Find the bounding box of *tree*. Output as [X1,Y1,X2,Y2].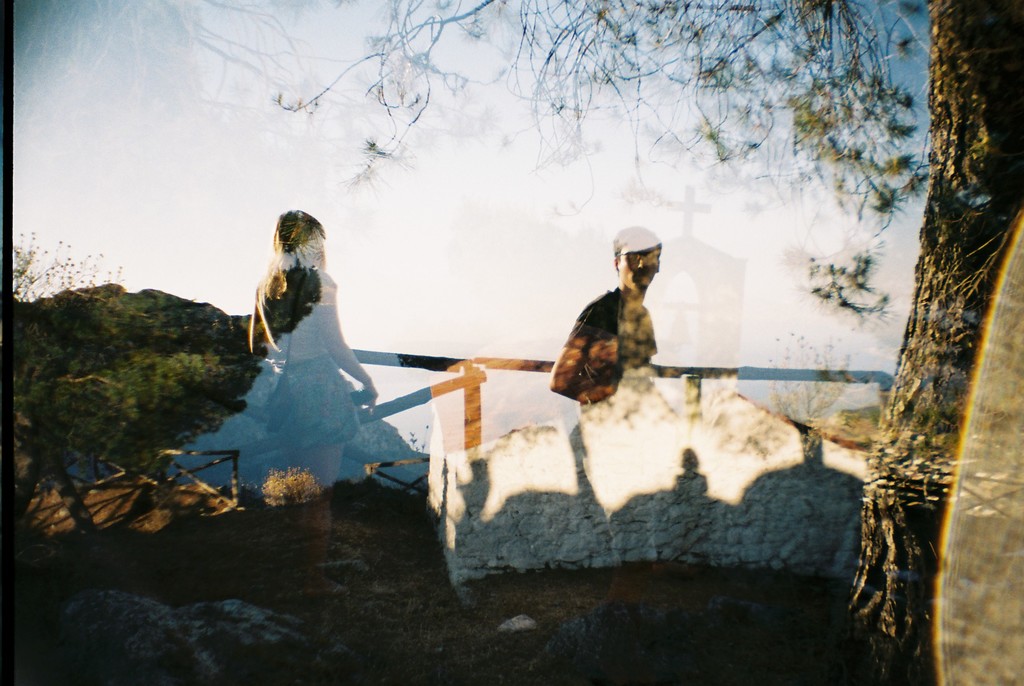
[4,220,262,555].
